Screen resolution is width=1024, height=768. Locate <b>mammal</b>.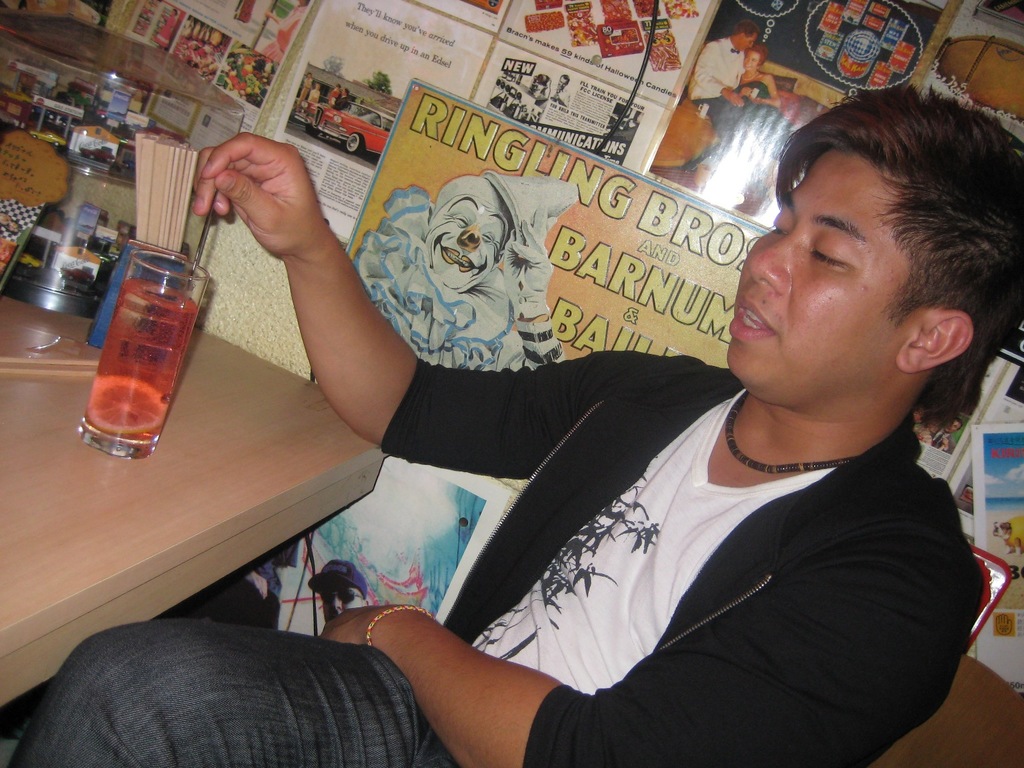
region(691, 23, 766, 185).
